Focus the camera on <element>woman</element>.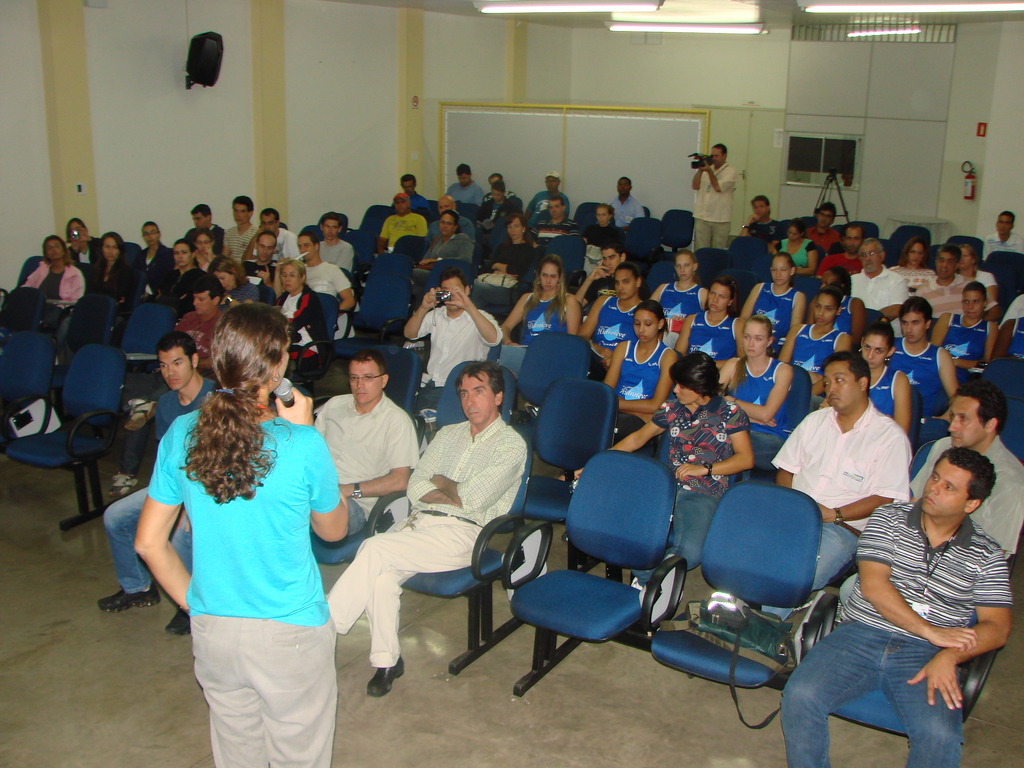
Focus region: <box>821,315,909,434</box>.
